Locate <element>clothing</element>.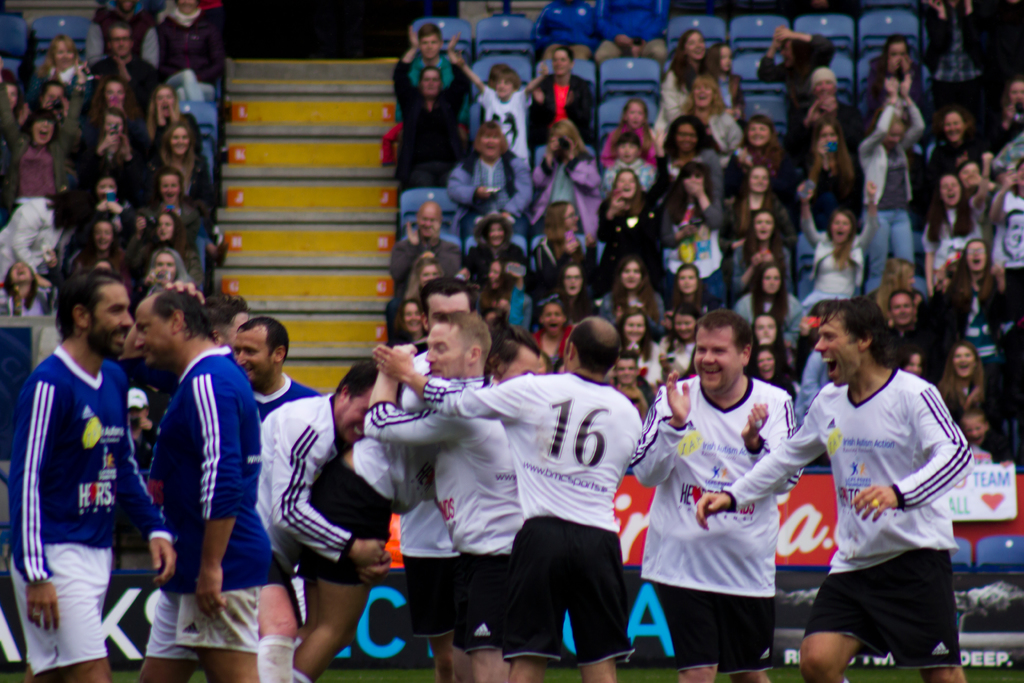
Bounding box: 738/287/799/357.
